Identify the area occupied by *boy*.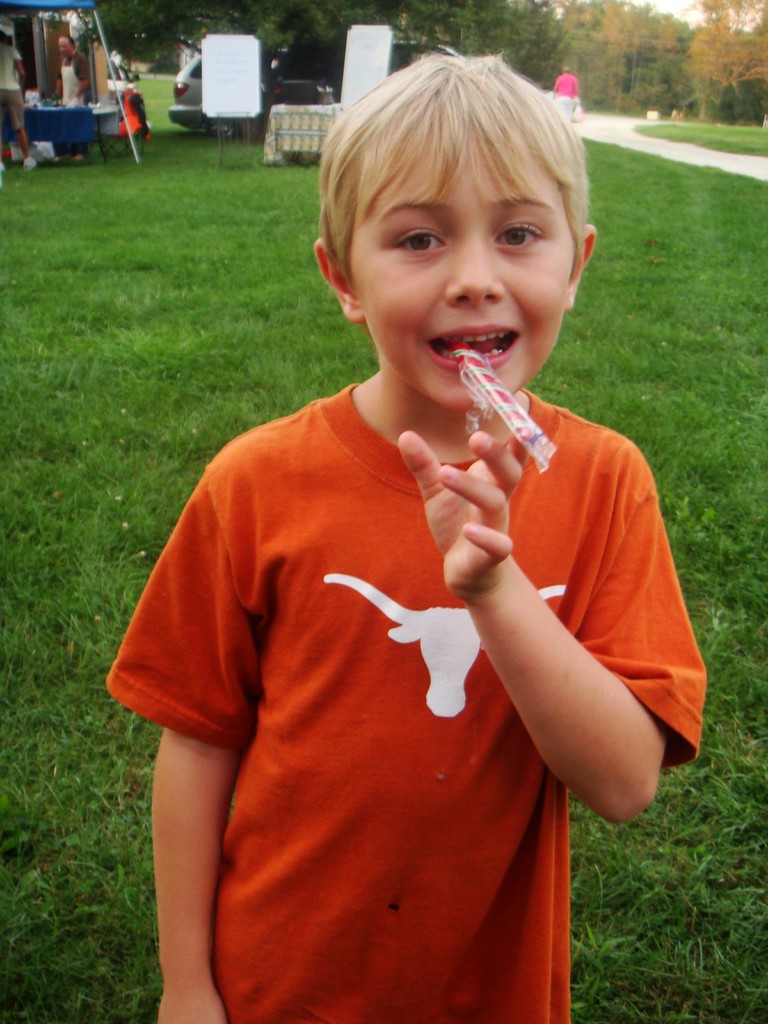
Area: 106:22:669:984.
